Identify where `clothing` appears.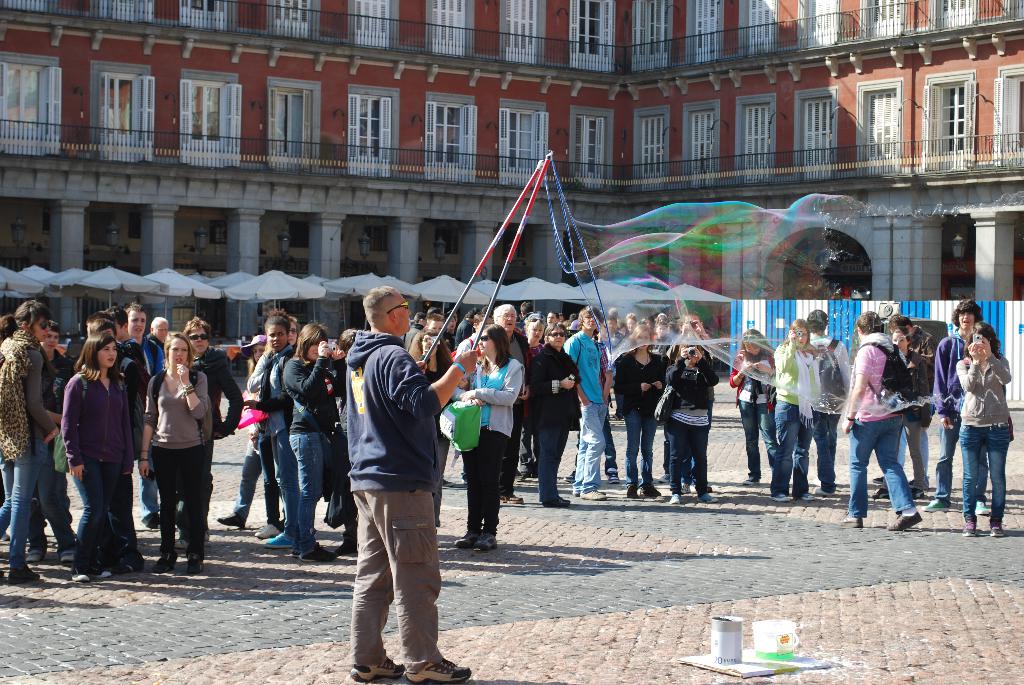
Appears at locate(273, 352, 348, 539).
